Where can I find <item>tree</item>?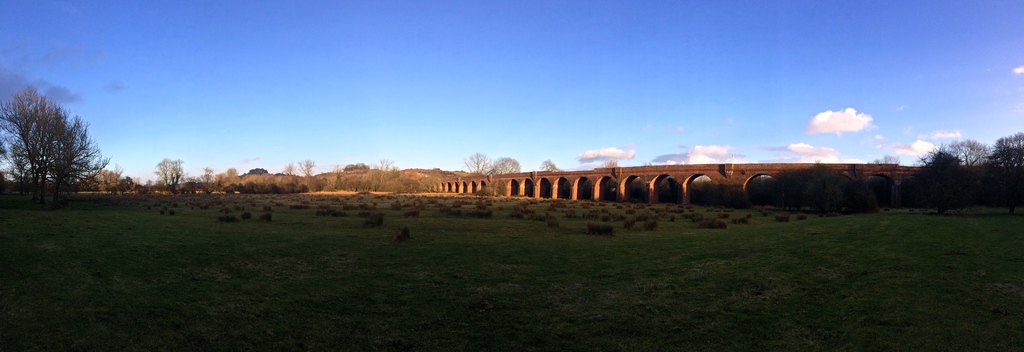
You can find it at l=456, t=147, r=492, b=183.
